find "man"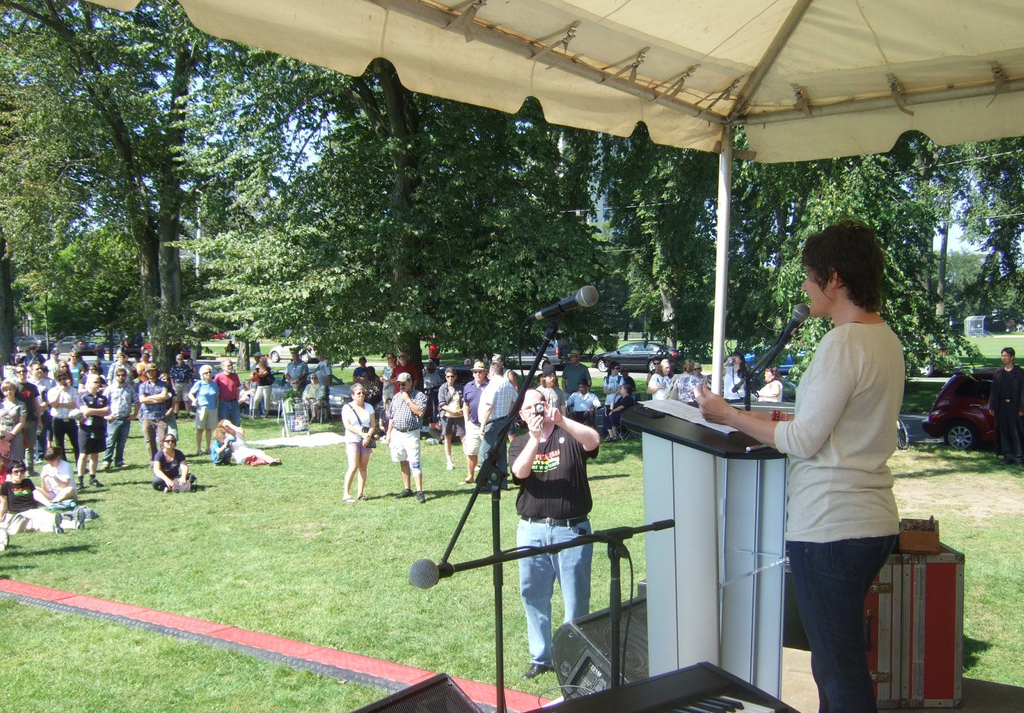
left=646, top=356, right=660, bottom=383
